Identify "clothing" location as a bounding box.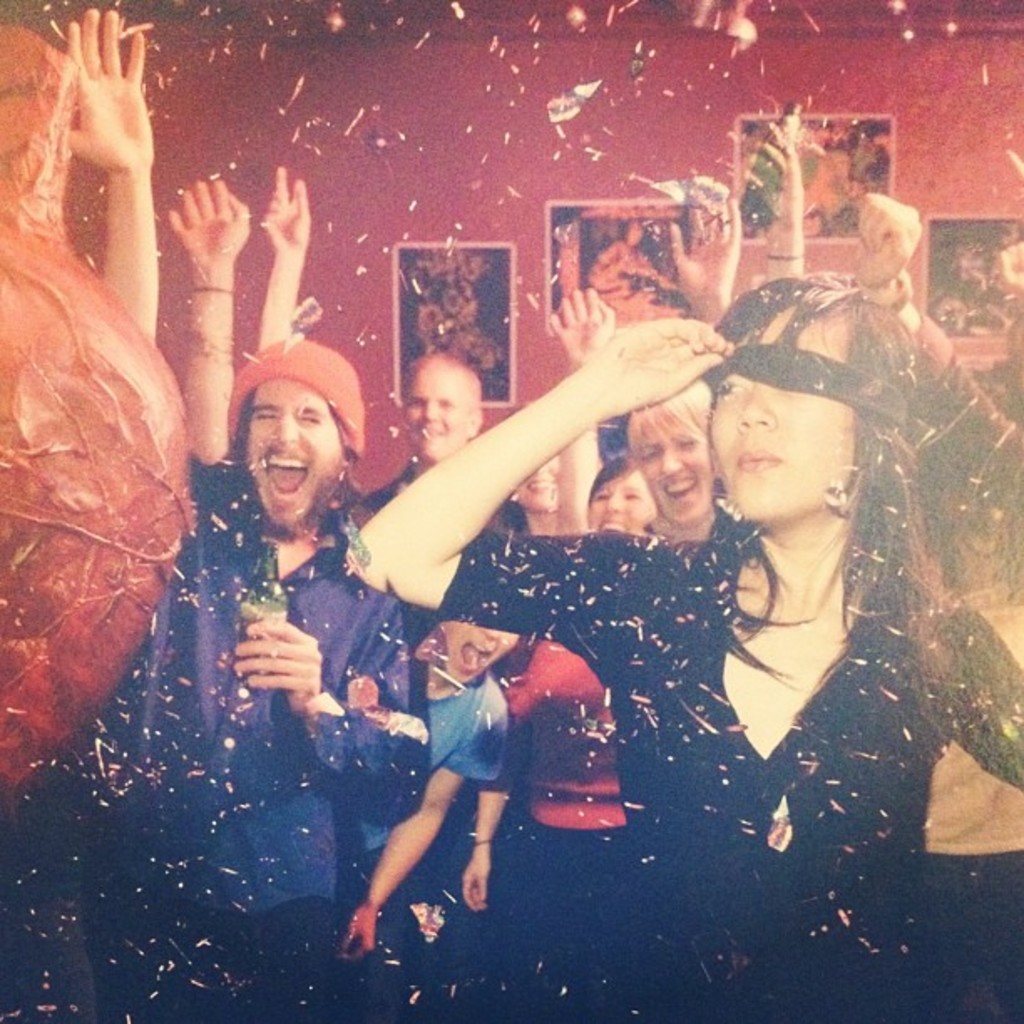
x1=438, y1=532, x2=1022, y2=1022.
